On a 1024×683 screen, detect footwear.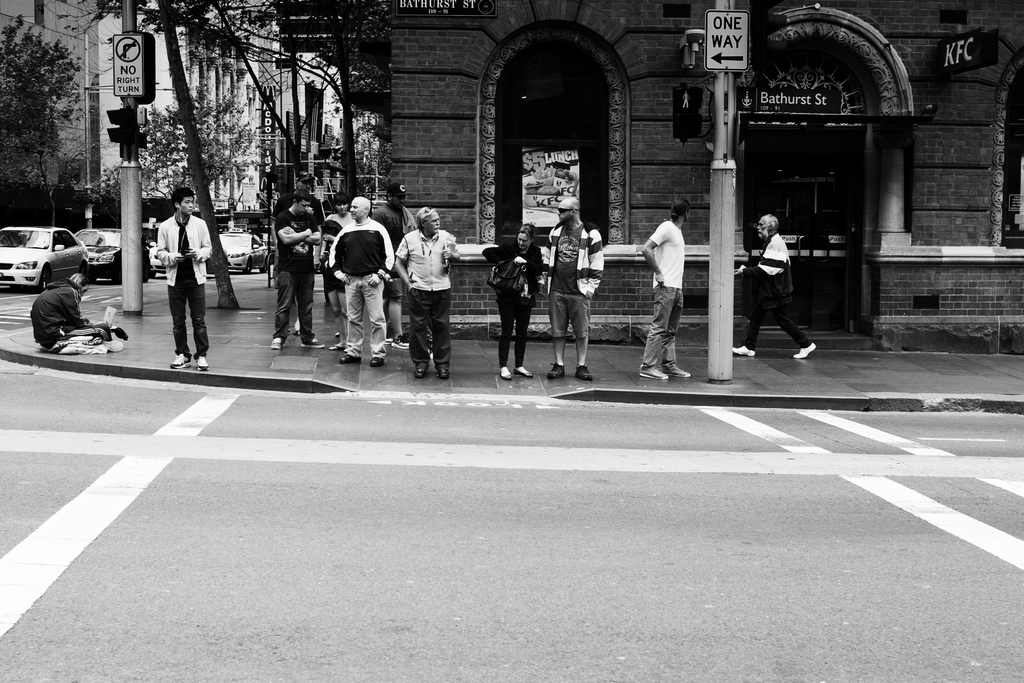
<bbox>796, 342, 818, 358</bbox>.
